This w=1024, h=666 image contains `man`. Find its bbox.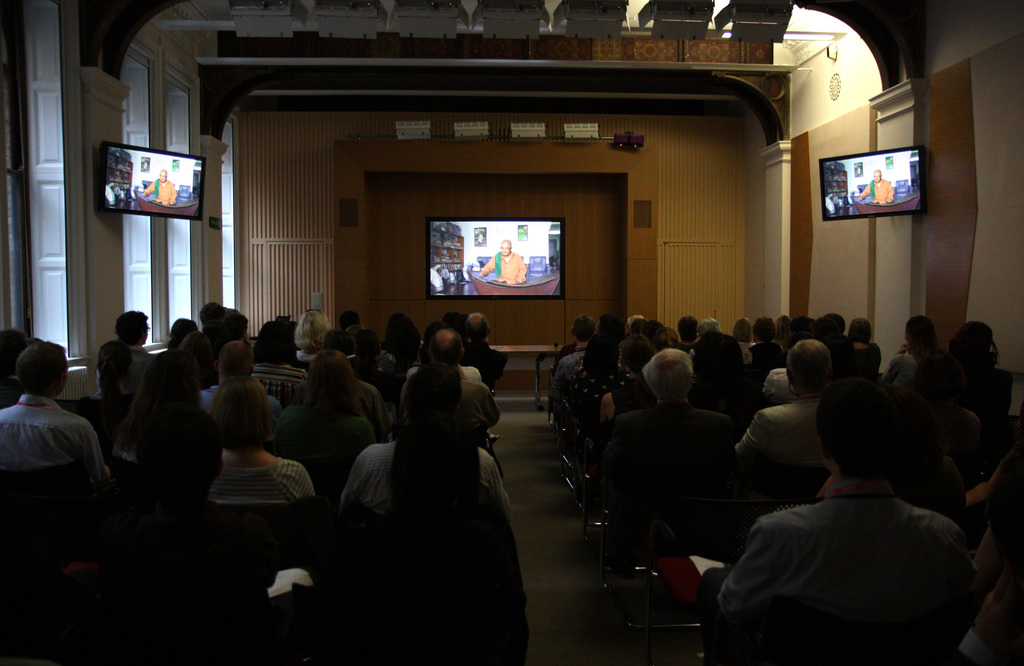
bbox=[476, 238, 527, 288].
